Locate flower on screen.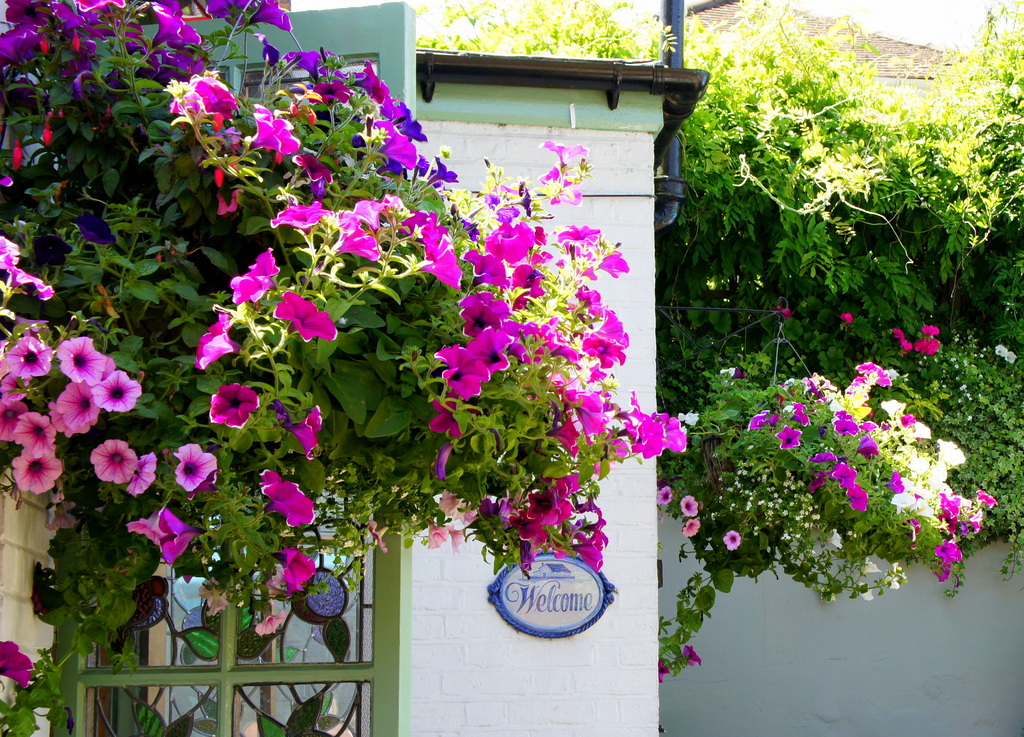
On screen at pyautogui.locateOnScreen(682, 493, 698, 518).
